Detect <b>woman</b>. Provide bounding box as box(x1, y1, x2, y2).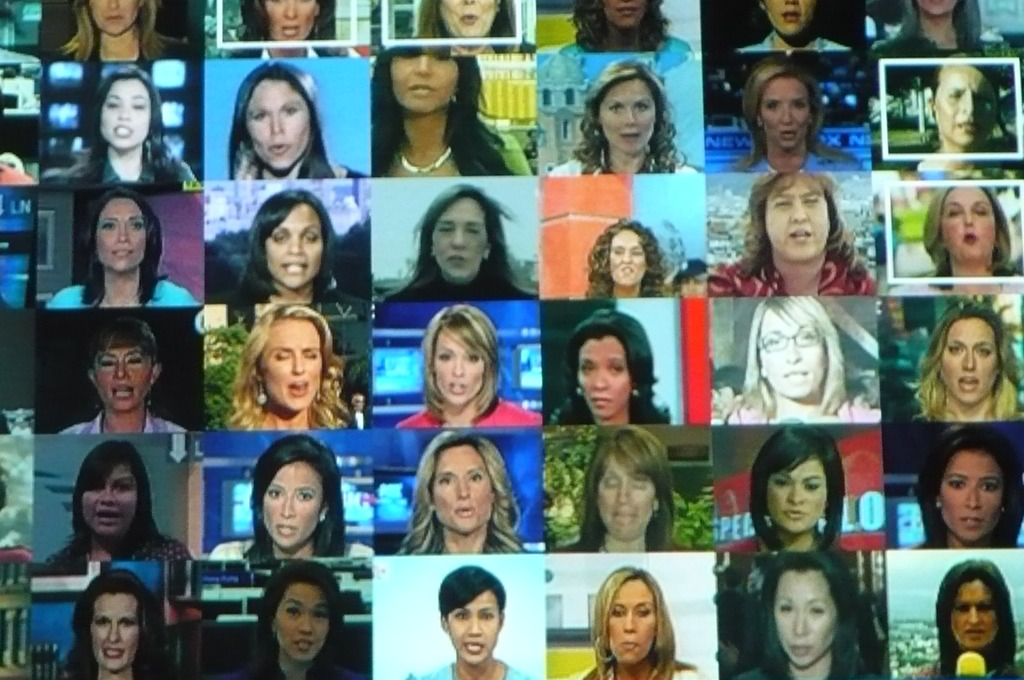
box(897, 295, 1023, 423).
